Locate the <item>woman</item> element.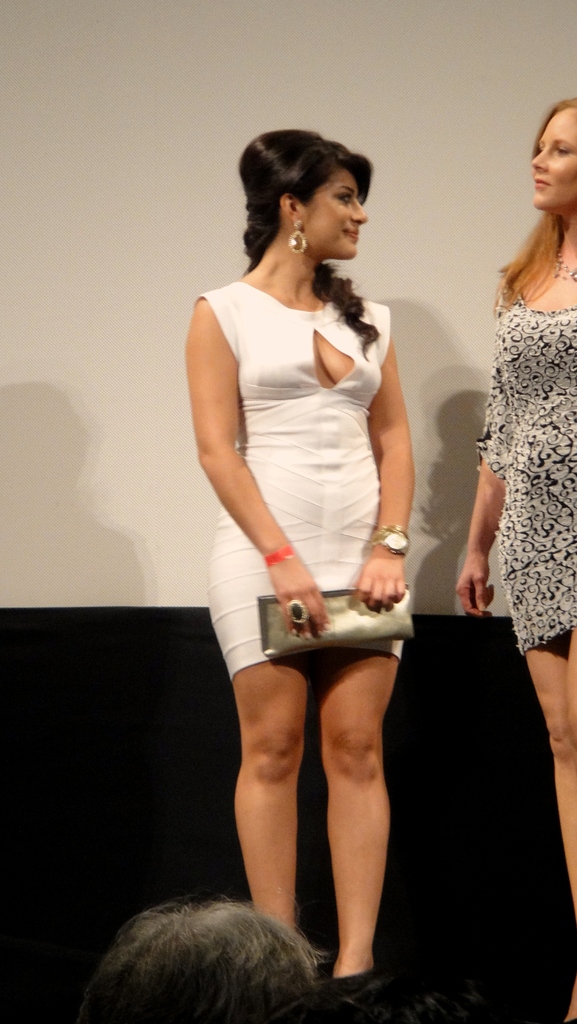
Element bbox: [181,130,420,979].
